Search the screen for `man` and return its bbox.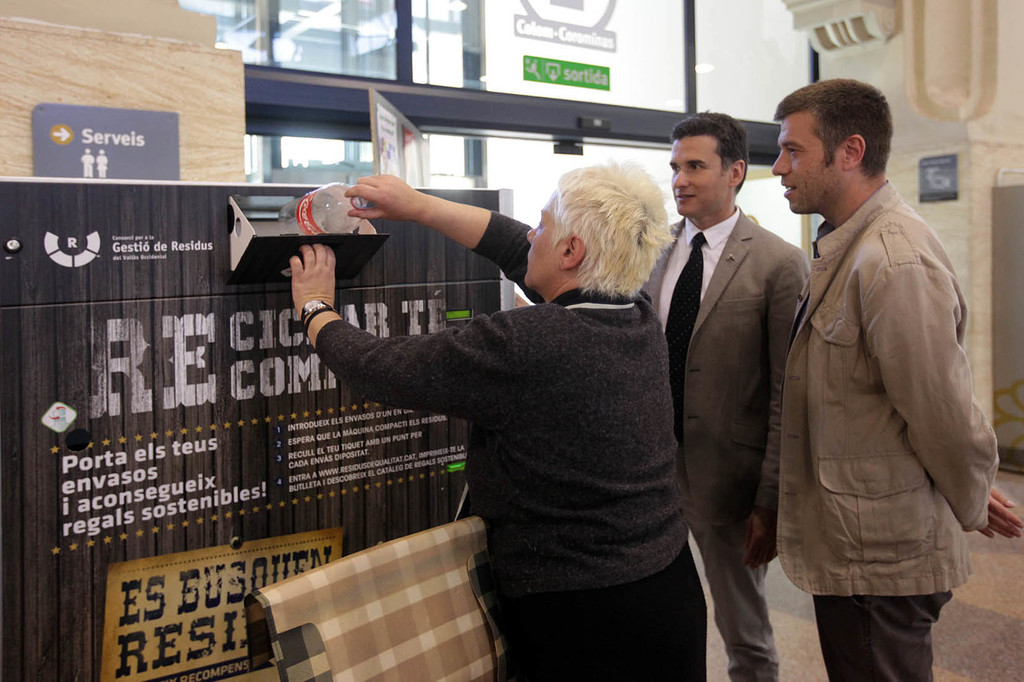
Found: [760, 59, 991, 674].
